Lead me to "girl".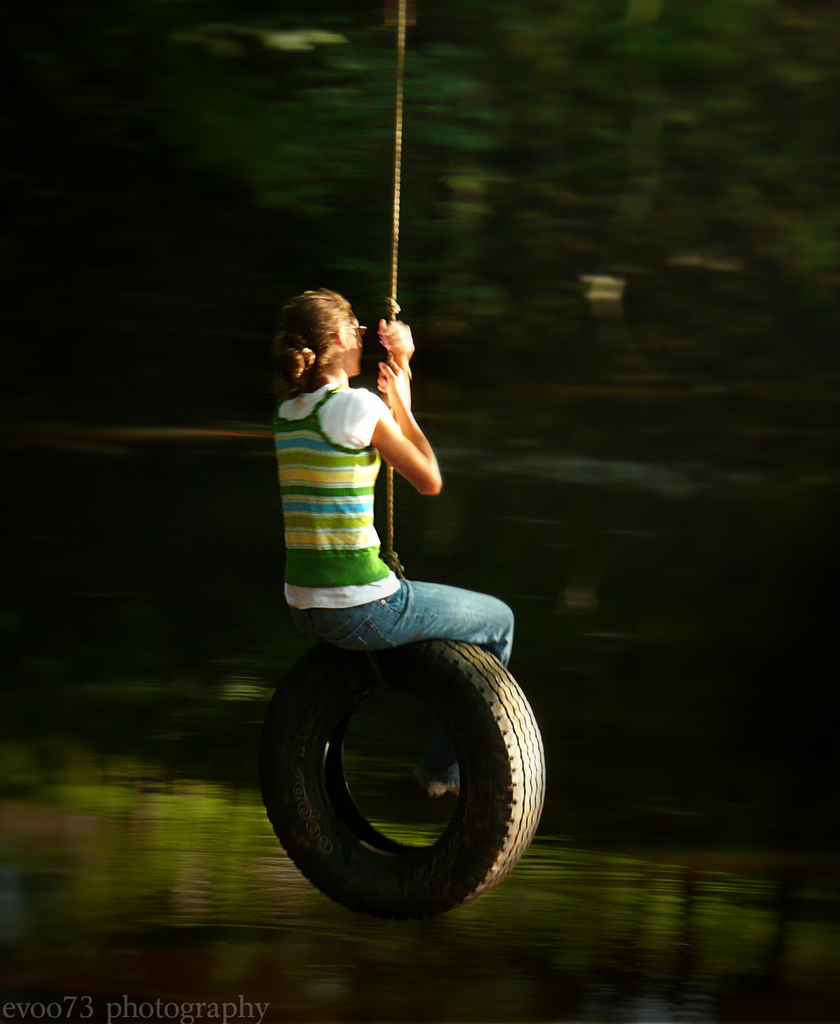
Lead to BBox(273, 291, 515, 806).
